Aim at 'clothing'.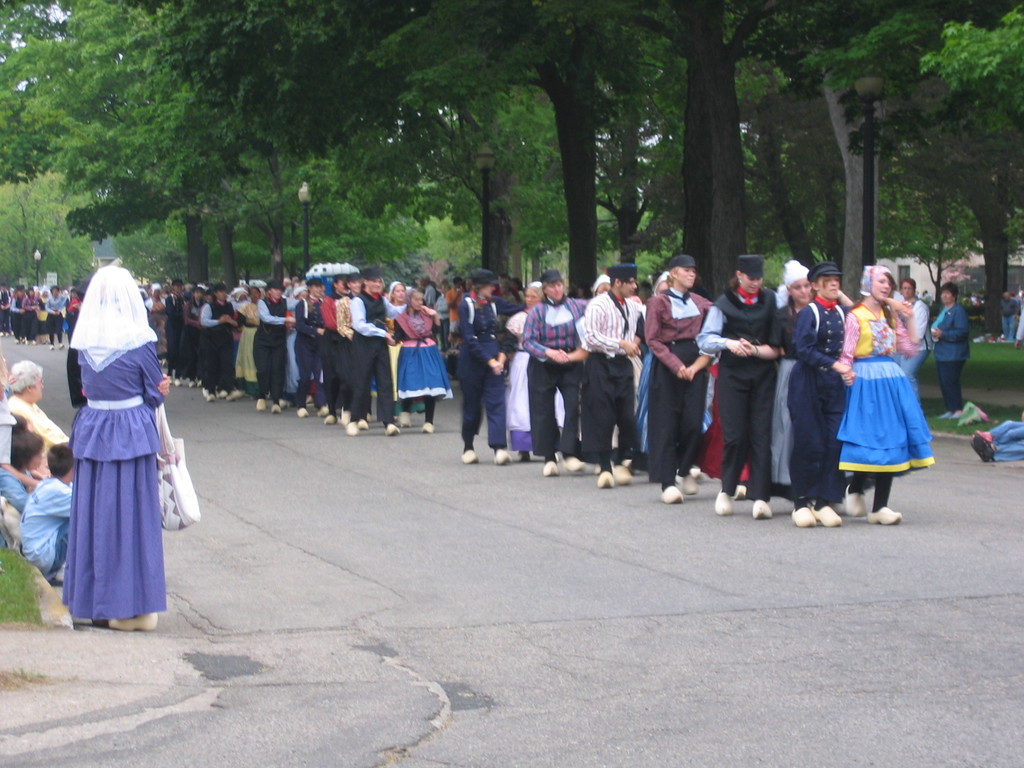
Aimed at l=385, t=306, r=452, b=430.
